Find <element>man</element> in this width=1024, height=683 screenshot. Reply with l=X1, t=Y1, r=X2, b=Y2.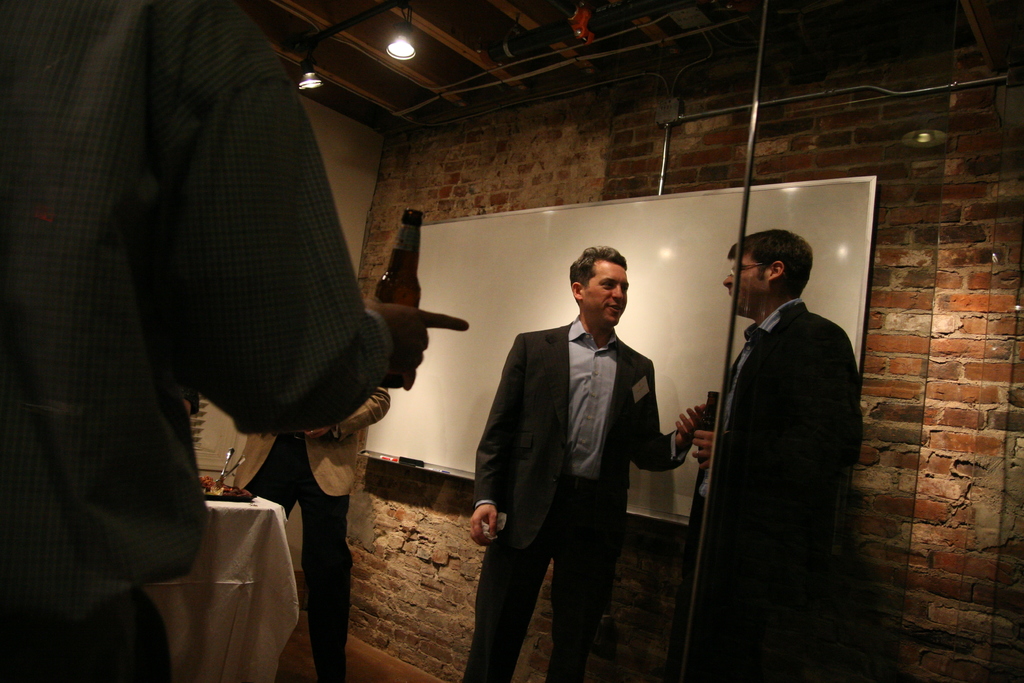
l=232, t=284, r=388, b=682.
